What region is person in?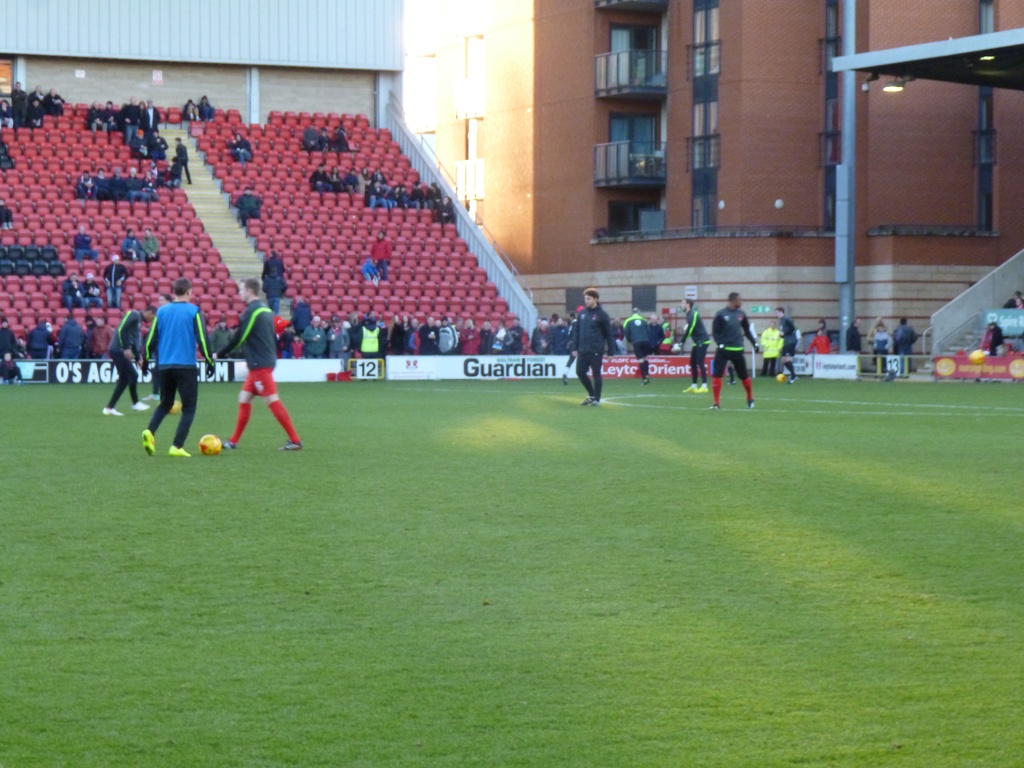
169:159:179:191.
